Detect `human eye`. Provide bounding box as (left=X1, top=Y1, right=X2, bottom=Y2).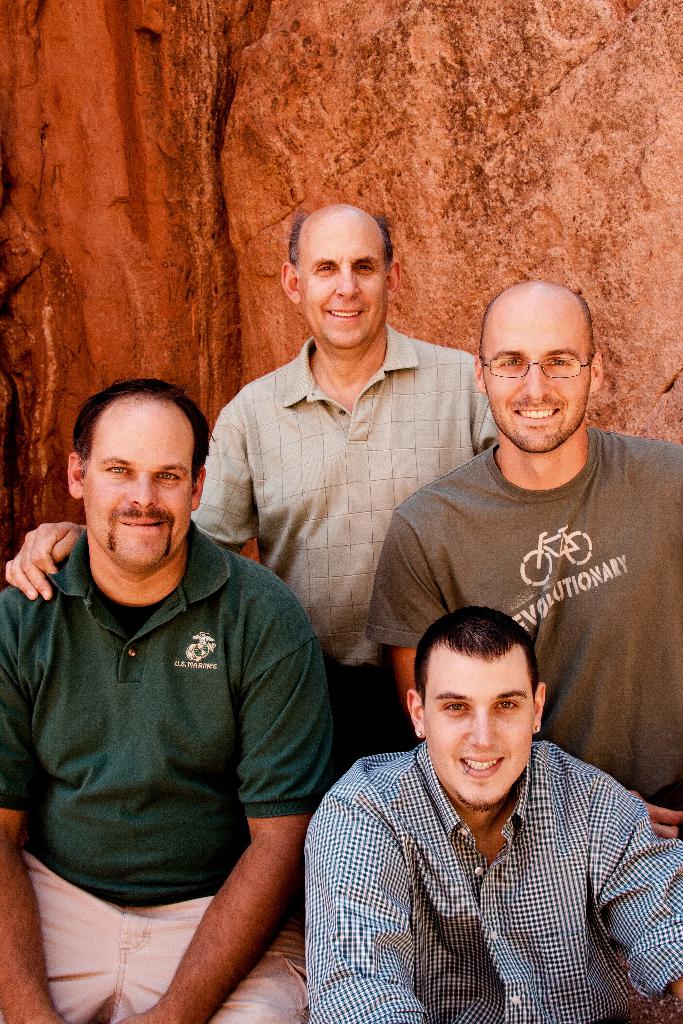
(left=152, top=467, right=183, bottom=484).
